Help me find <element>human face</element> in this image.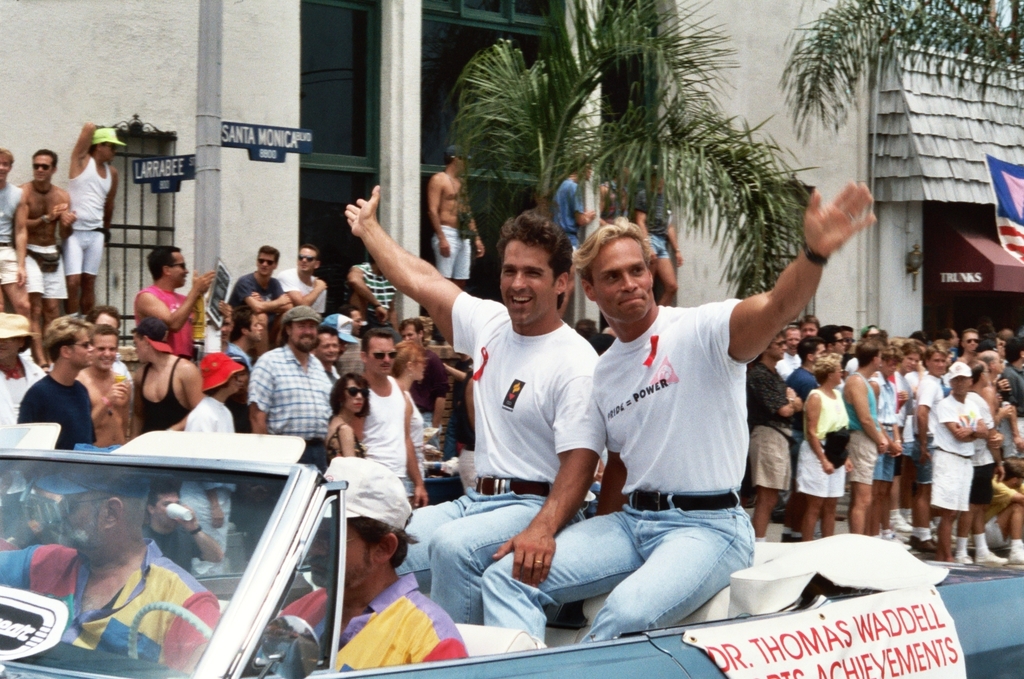
Found it: [x1=504, y1=238, x2=557, y2=326].
